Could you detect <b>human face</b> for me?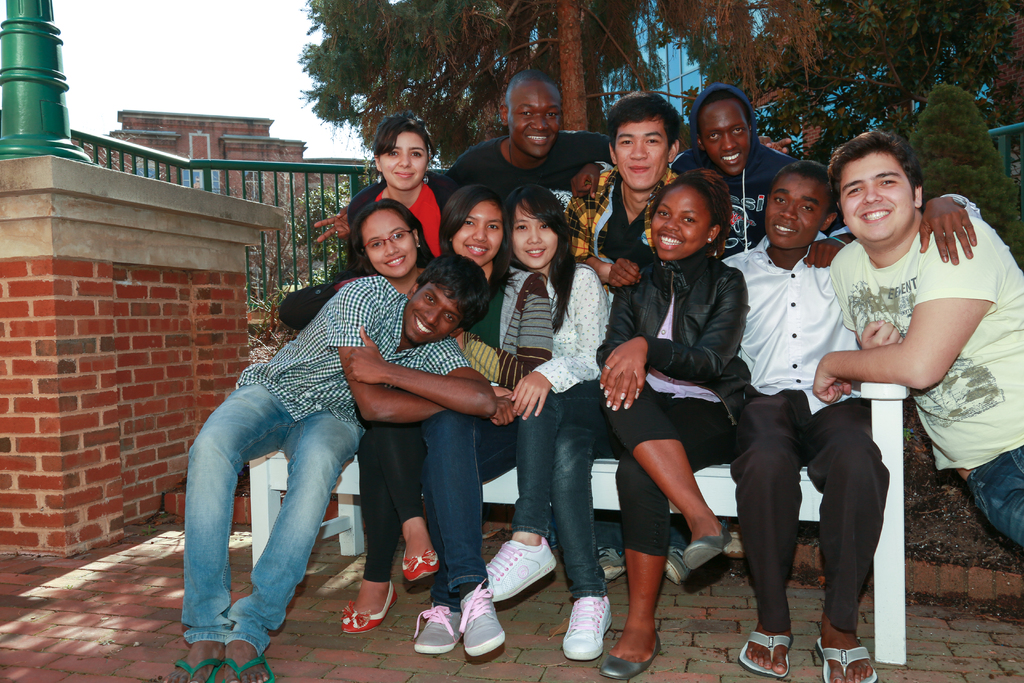
Detection result: <region>513, 197, 557, 269</region>.
